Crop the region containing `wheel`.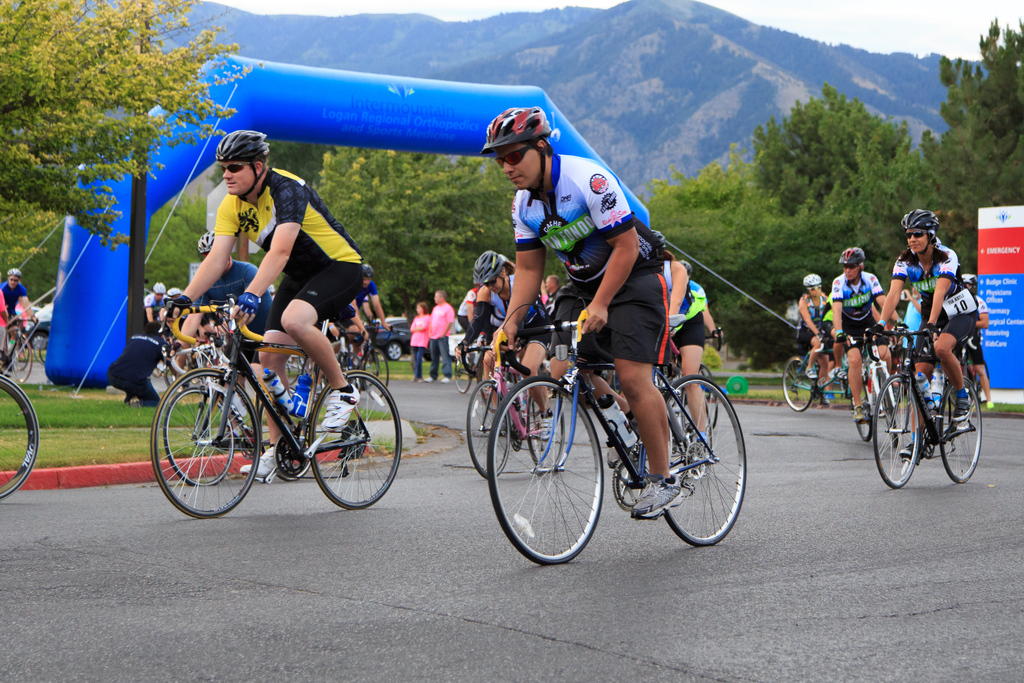
Crop region: <bbox>464, 378, 511, 483</bbox>.
